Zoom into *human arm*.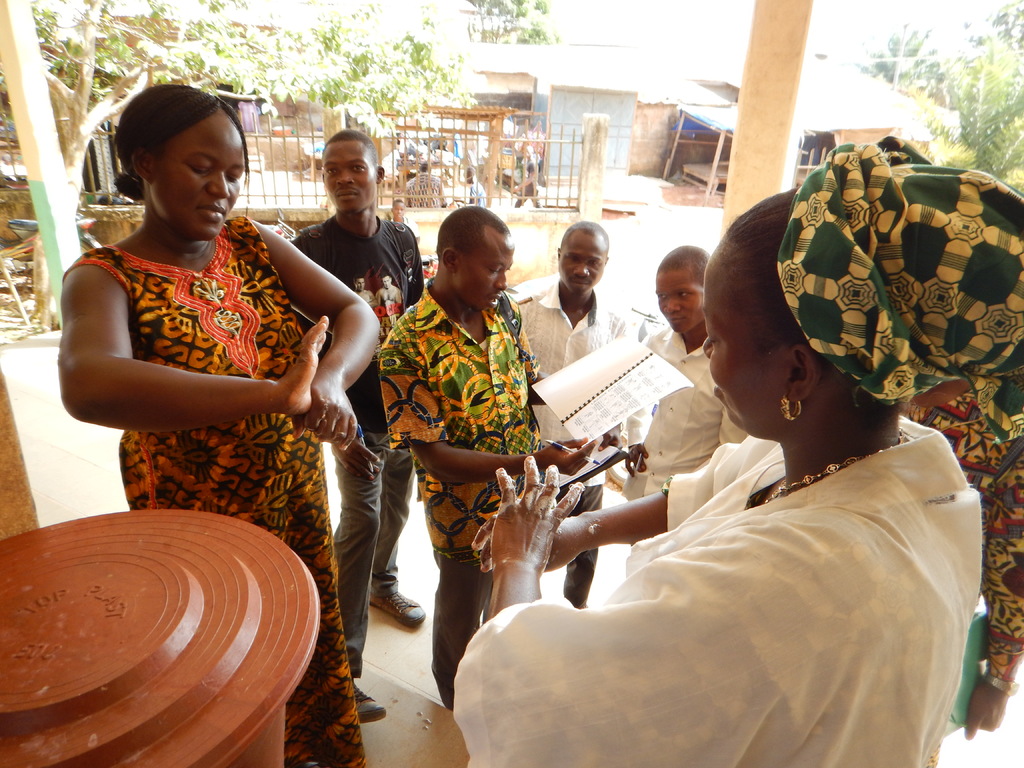
Zoom target: {"left": 325, "top": 436, "right": 382, "bottom": 484}.
